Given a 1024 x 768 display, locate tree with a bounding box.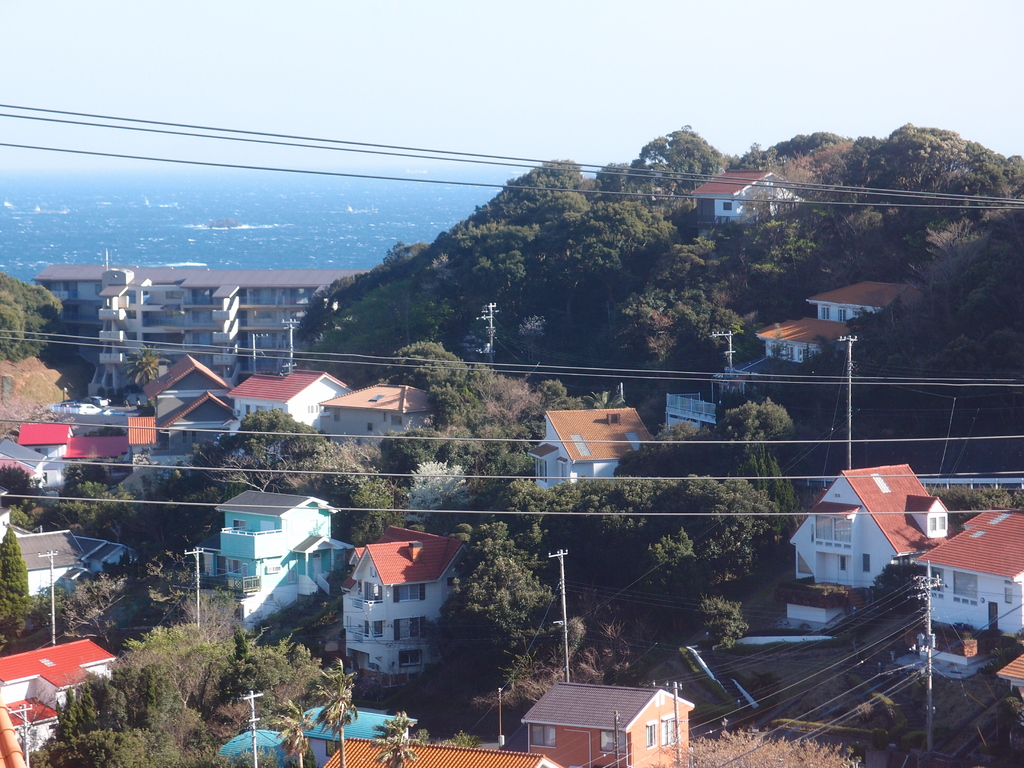
Located: [611,421,716,477].
